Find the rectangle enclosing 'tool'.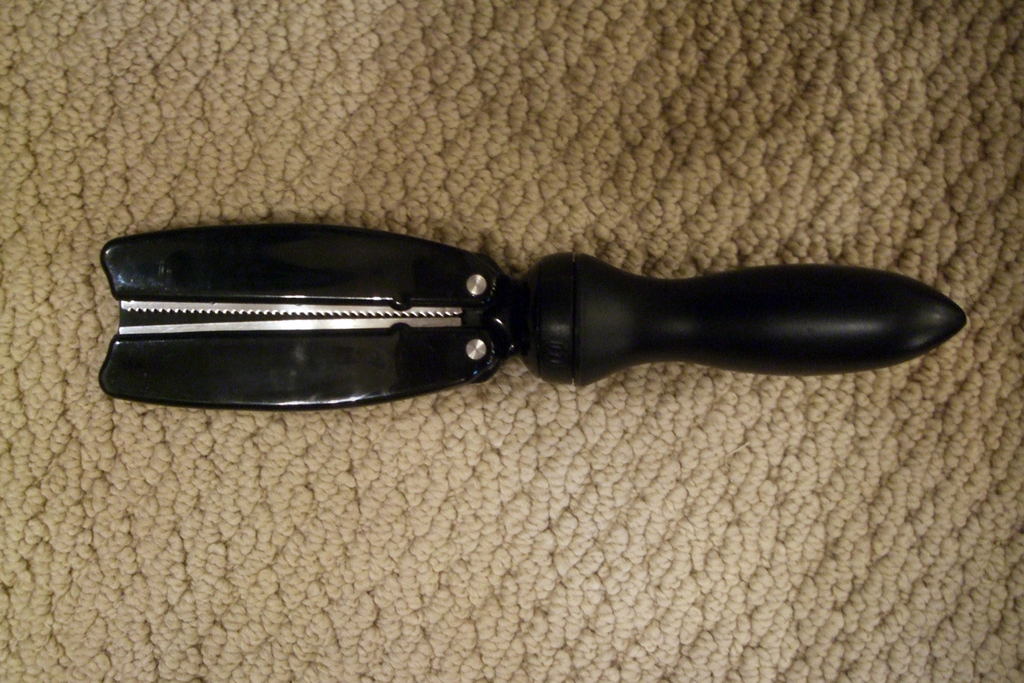
{"left": 99, "top": 224, "right": 966, "bottom": 405}.
